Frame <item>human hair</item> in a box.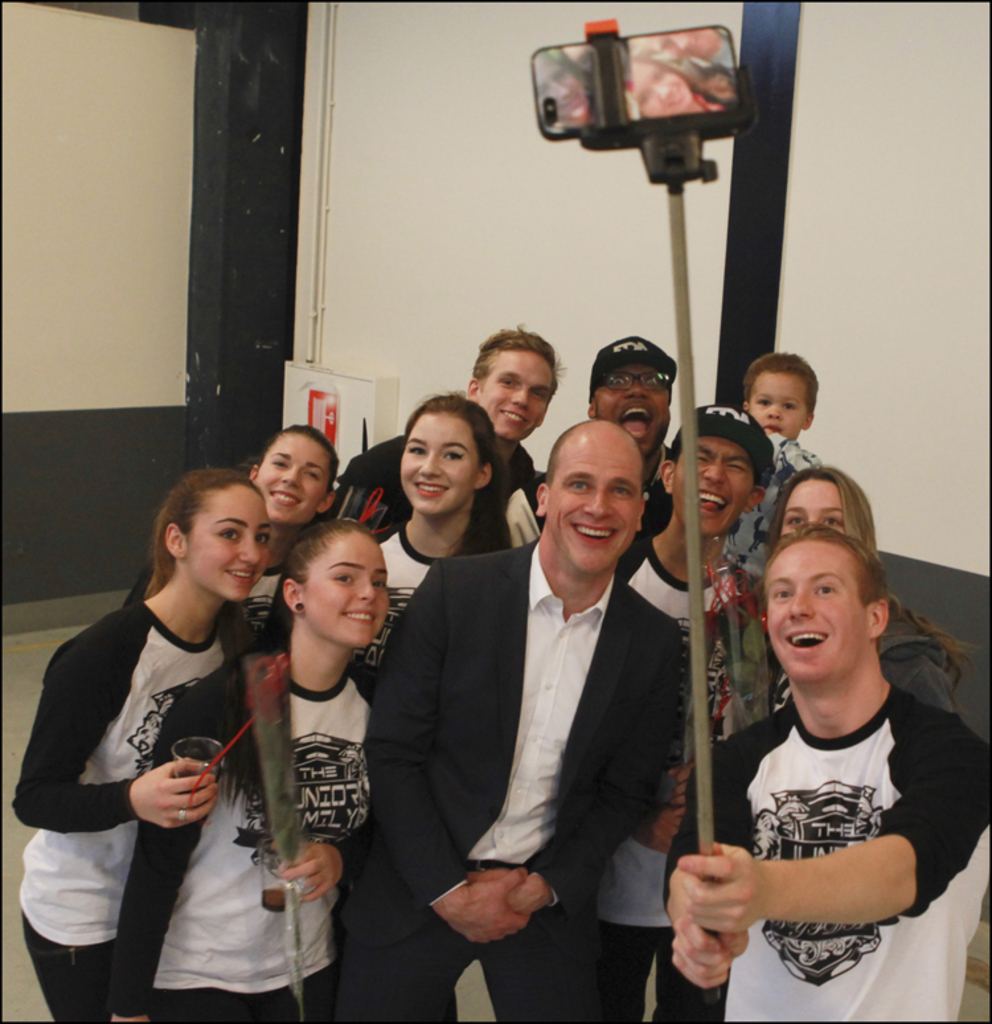
[left=585, top=374, right=607, bottom=422].
